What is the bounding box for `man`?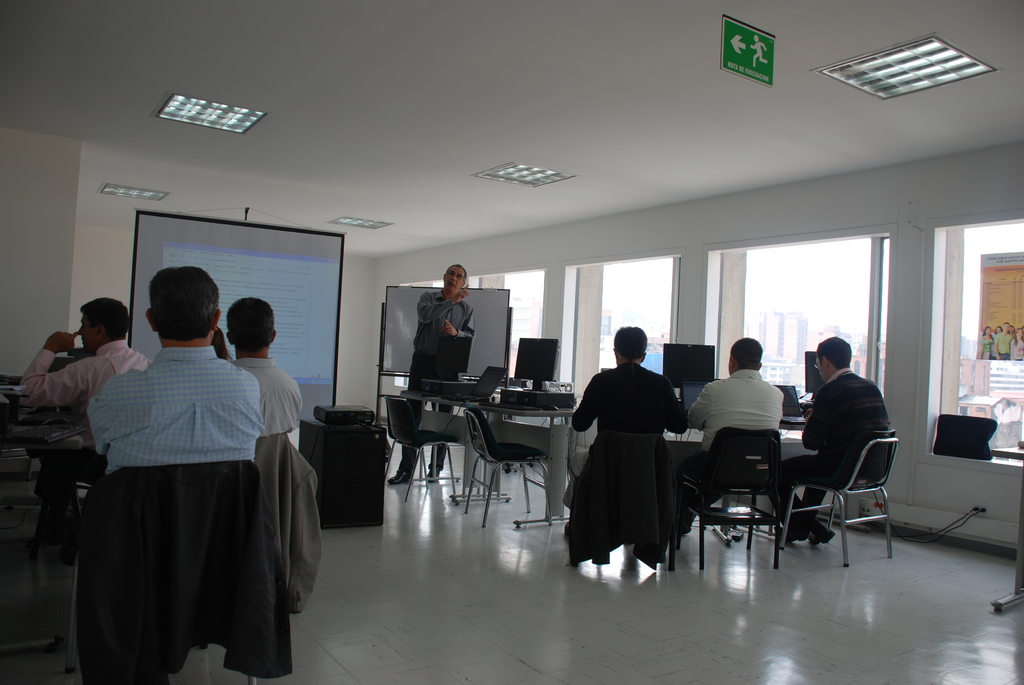
Rect(75, 259, 271, 461).
